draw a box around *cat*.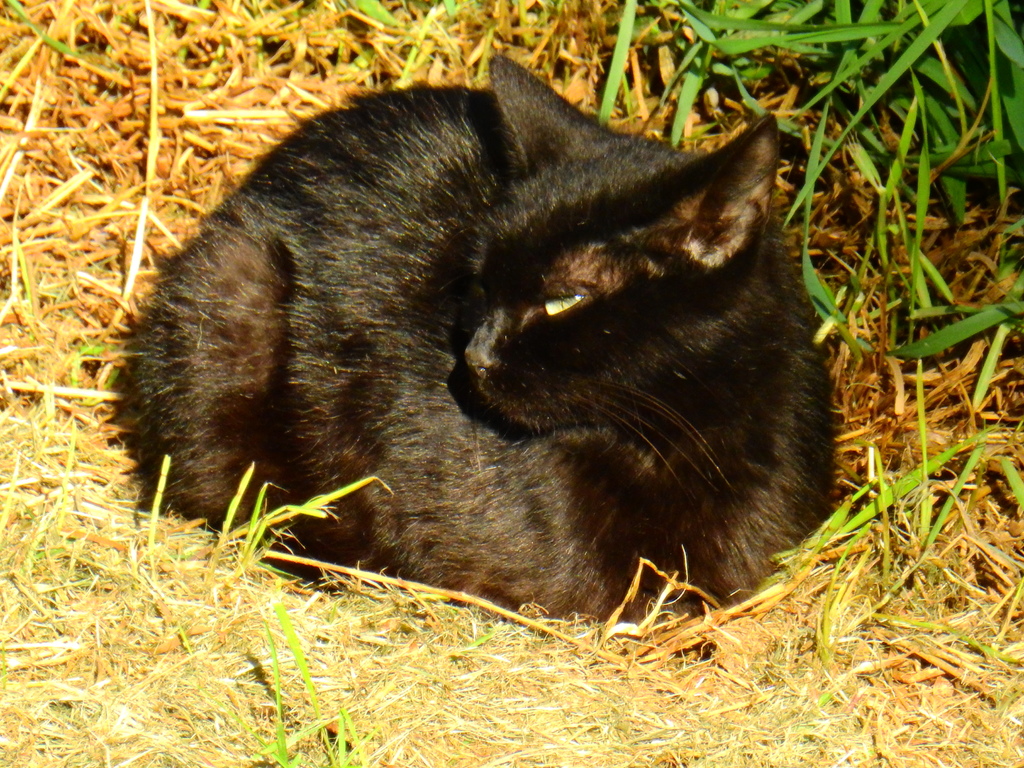
113/51/852/637.
